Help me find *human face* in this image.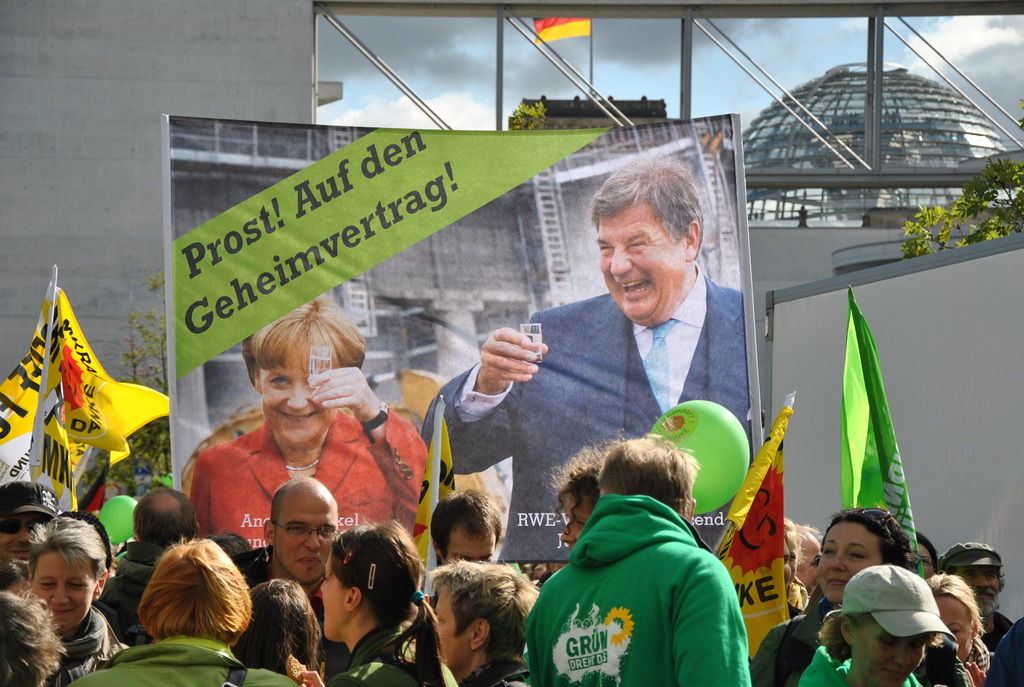
Found it: Rect(817, 516, 886, 608).
